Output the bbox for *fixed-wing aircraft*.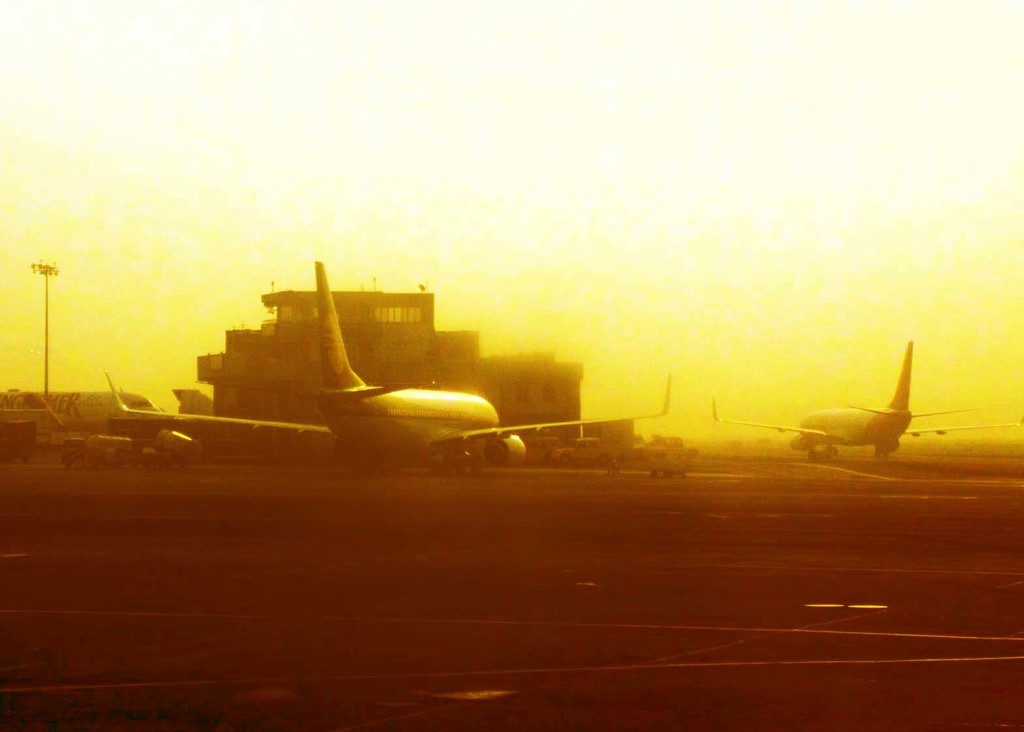
box=[1, 377, 174, 443].
